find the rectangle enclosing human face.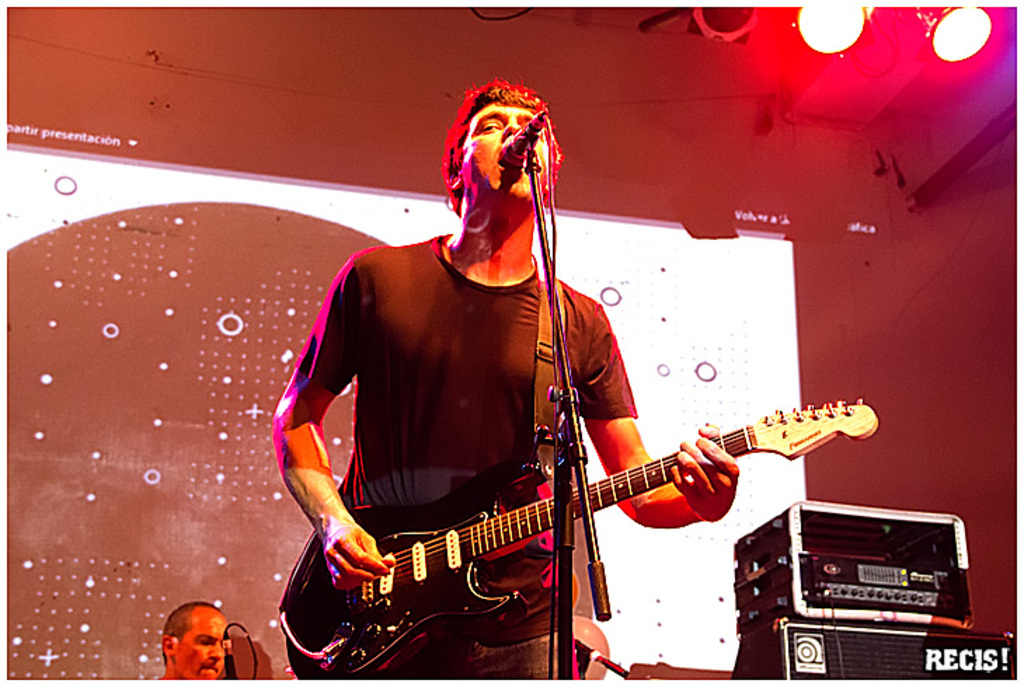
171:607:230:684.
